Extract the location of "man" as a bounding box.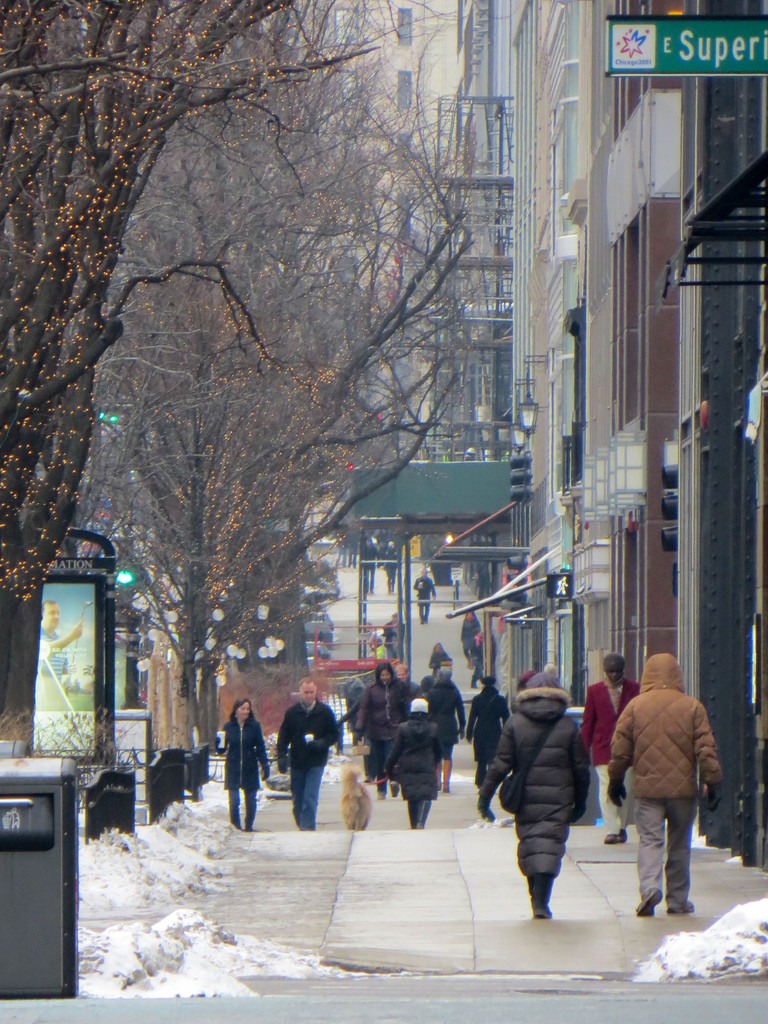
417 570 440 624.
